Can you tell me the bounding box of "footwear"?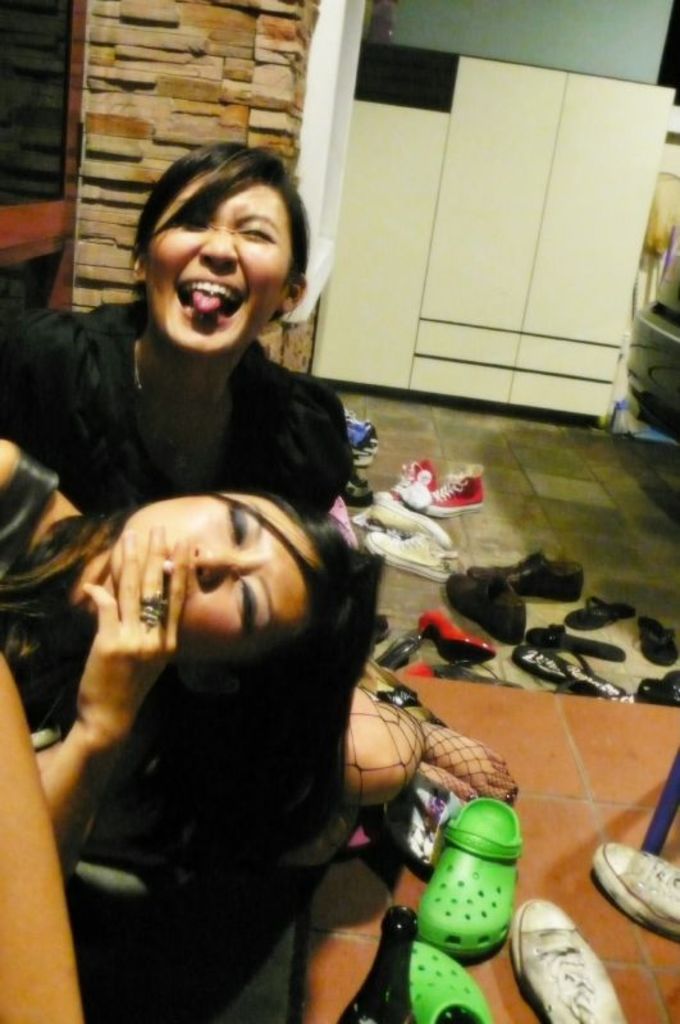
rect(421, 607, 496, 669).
